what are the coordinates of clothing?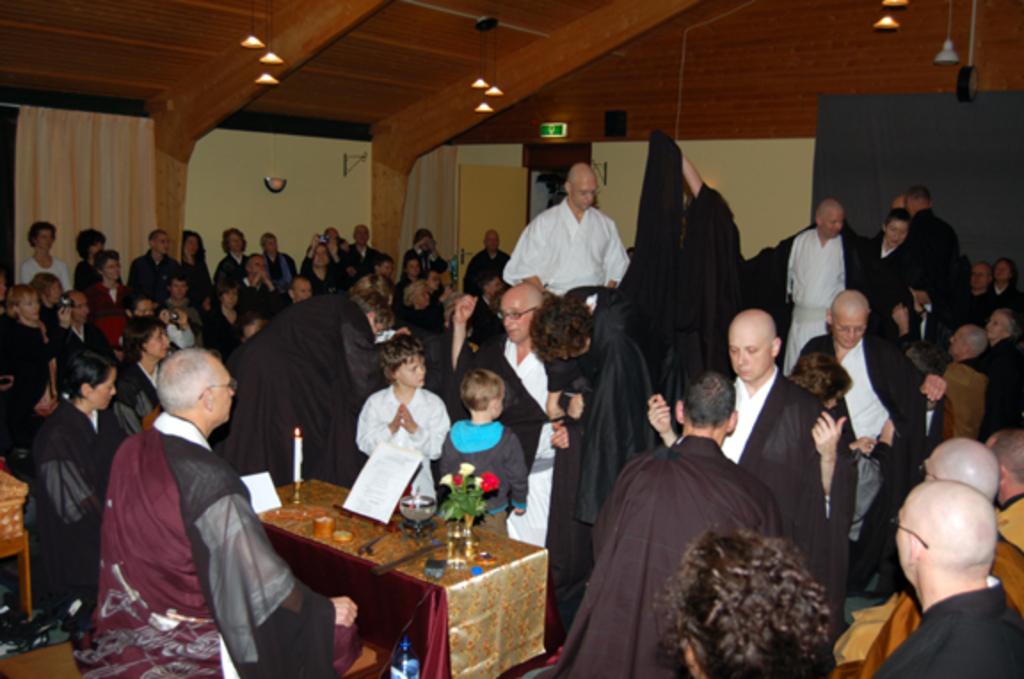
{"left": 981, "top": 487, "right": 1022, "bottom": 608}.
